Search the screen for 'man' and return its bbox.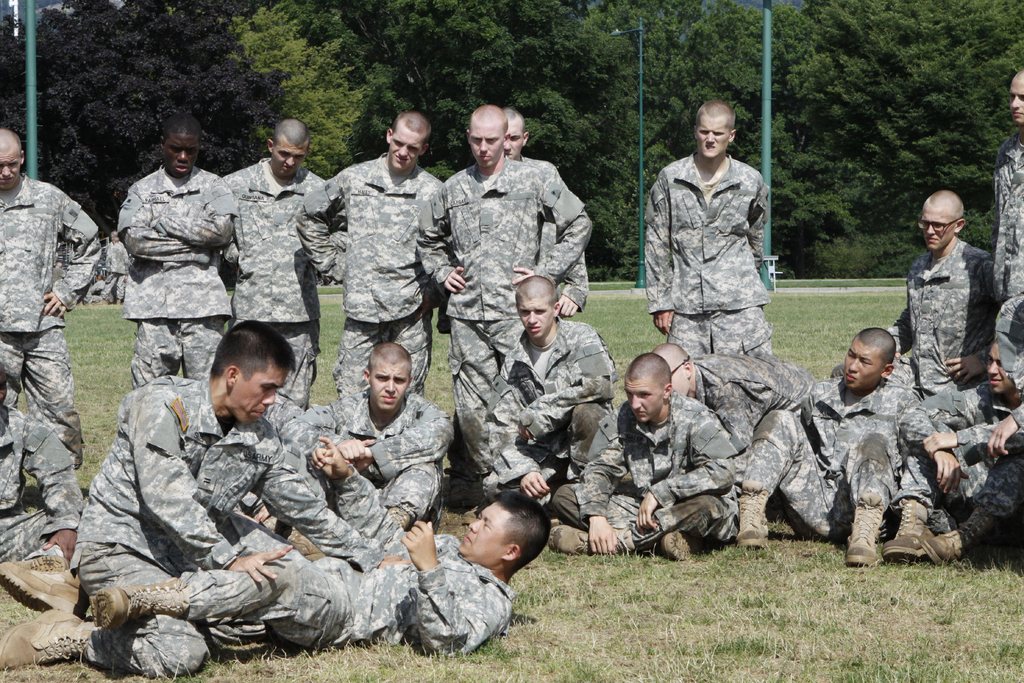
Found: 991:66:1023:309.
